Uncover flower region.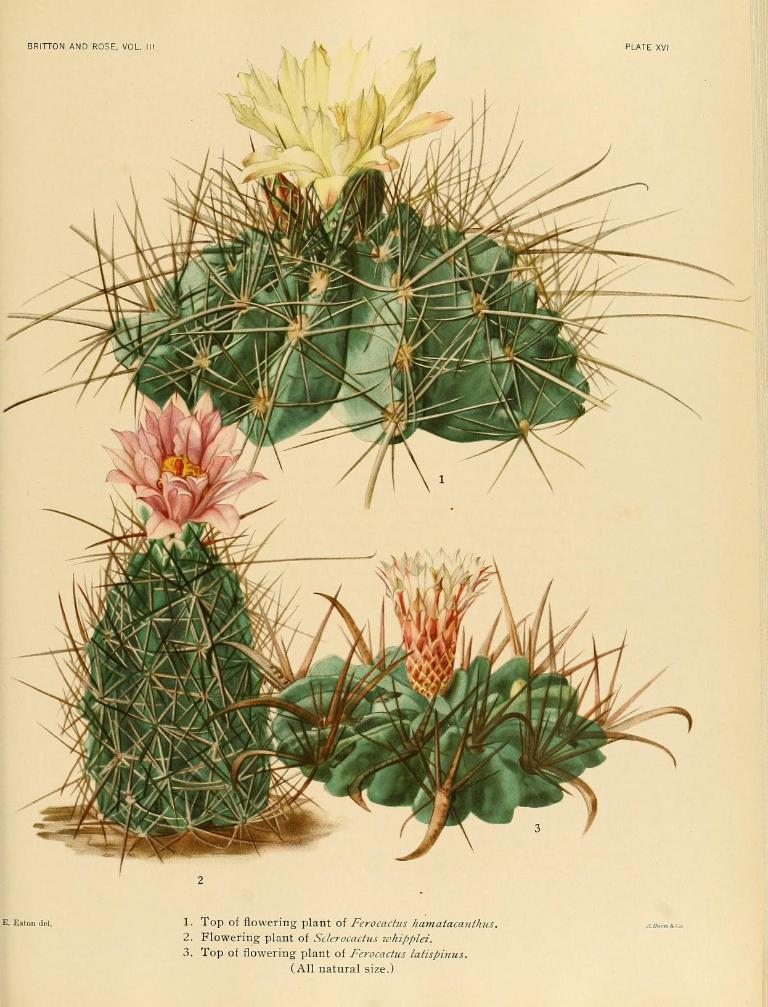
Uncovered: 108, 395, 266, 549.
